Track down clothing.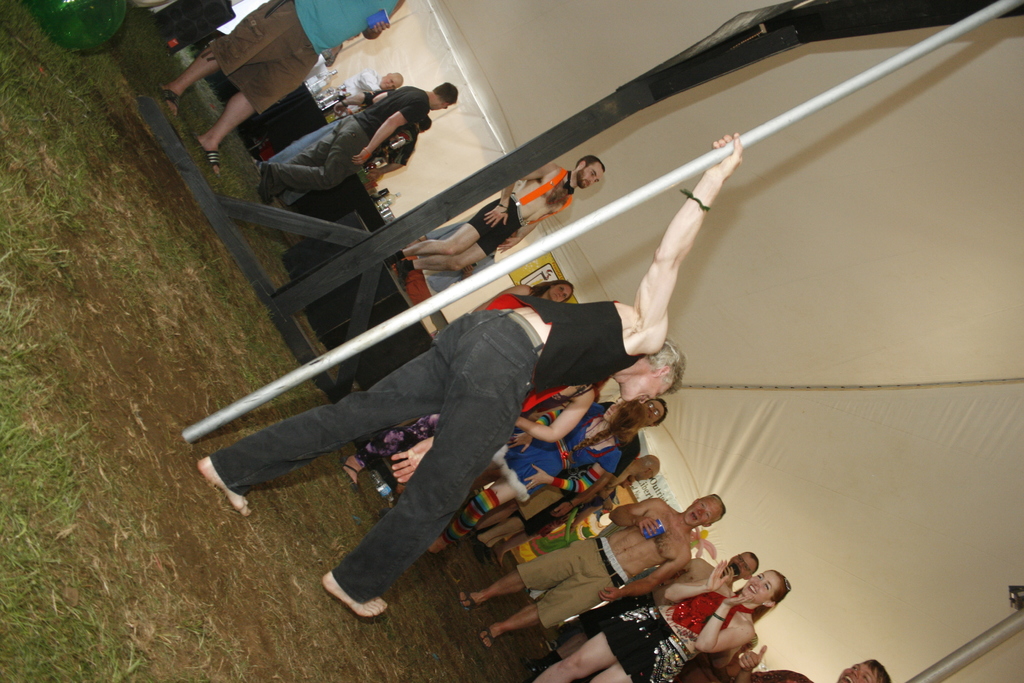
Tracked to crop(499, 400, 615, 528).
